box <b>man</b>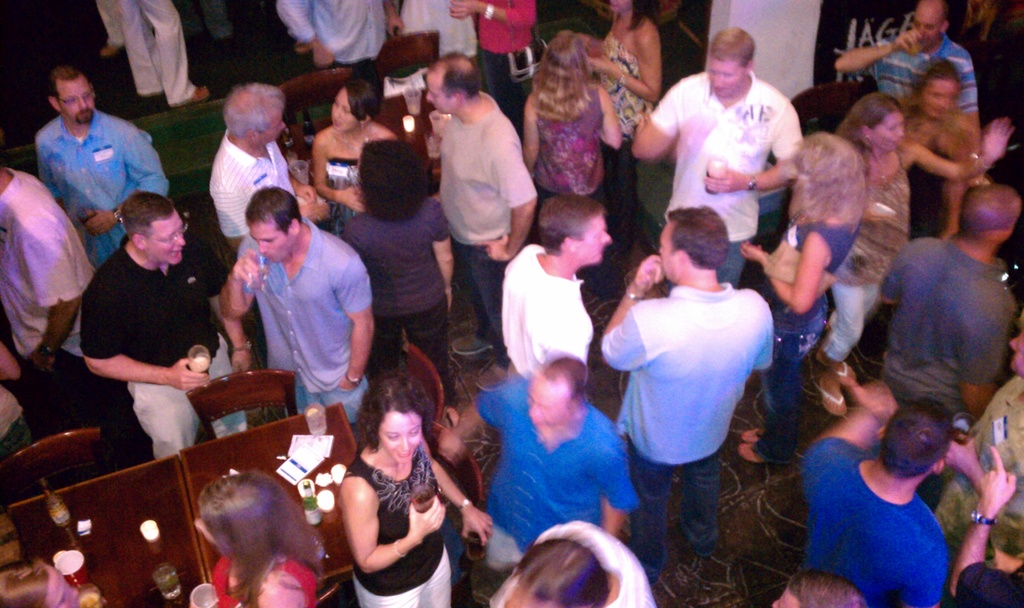
[795, 367, 964, 607]
